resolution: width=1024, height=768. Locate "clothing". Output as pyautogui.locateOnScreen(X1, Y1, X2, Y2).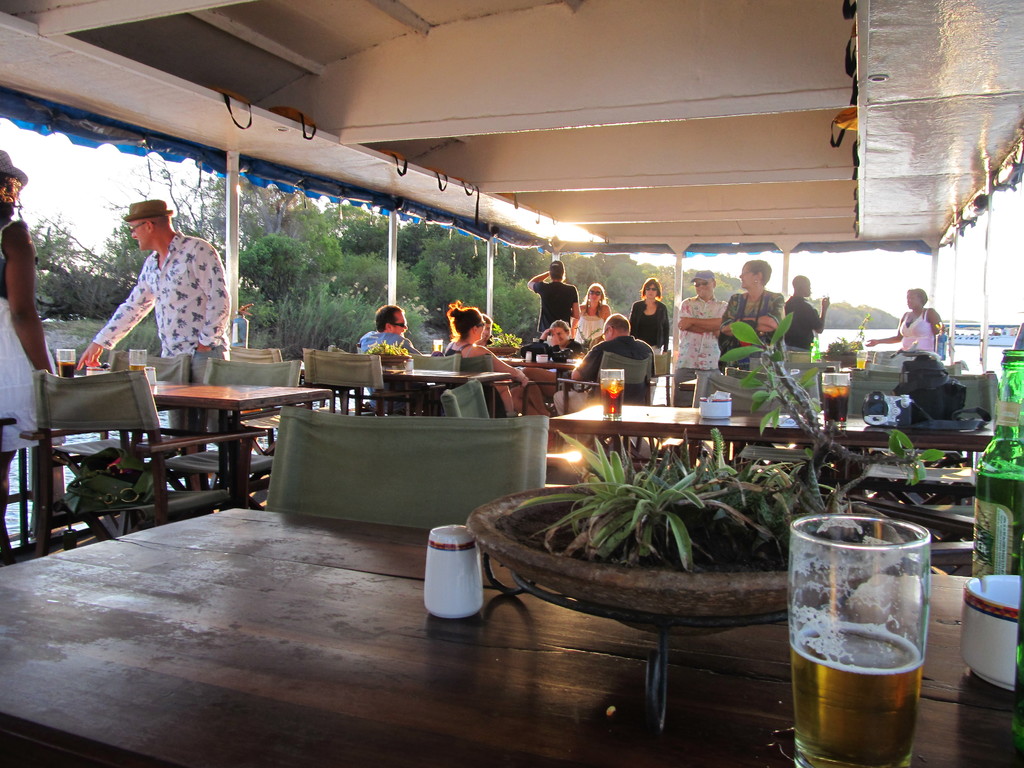
pyautogui.locateOnScreen(573, 297, 612, 351).
